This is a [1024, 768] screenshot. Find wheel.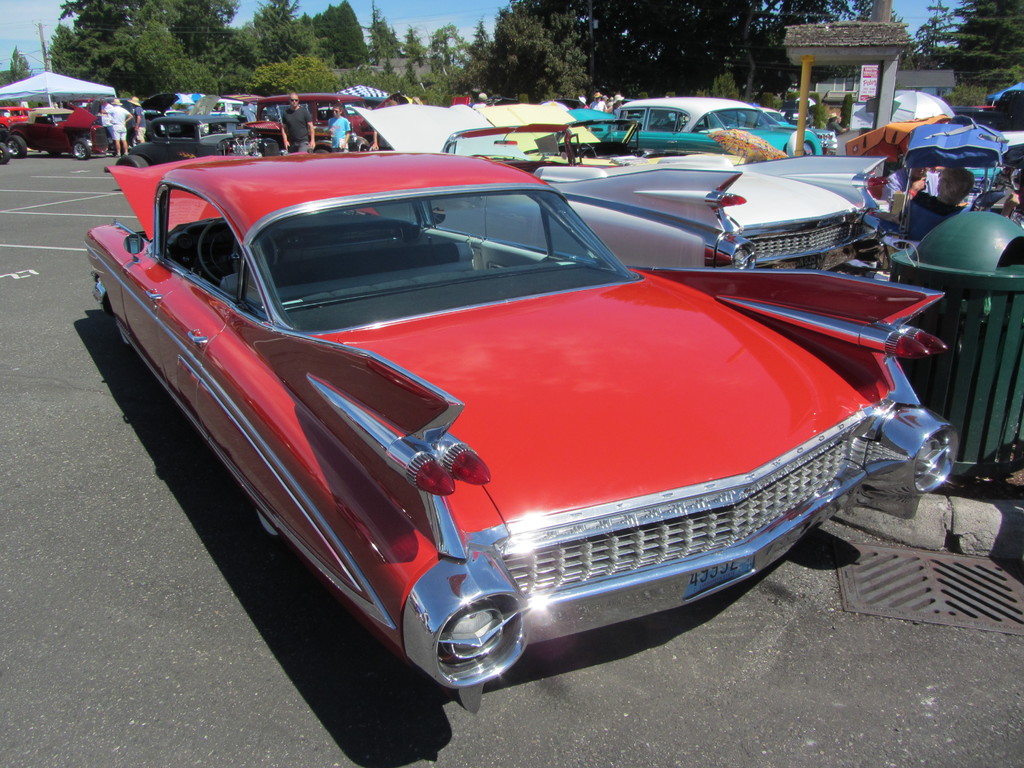
Bounding box: 73:137:94:161.
